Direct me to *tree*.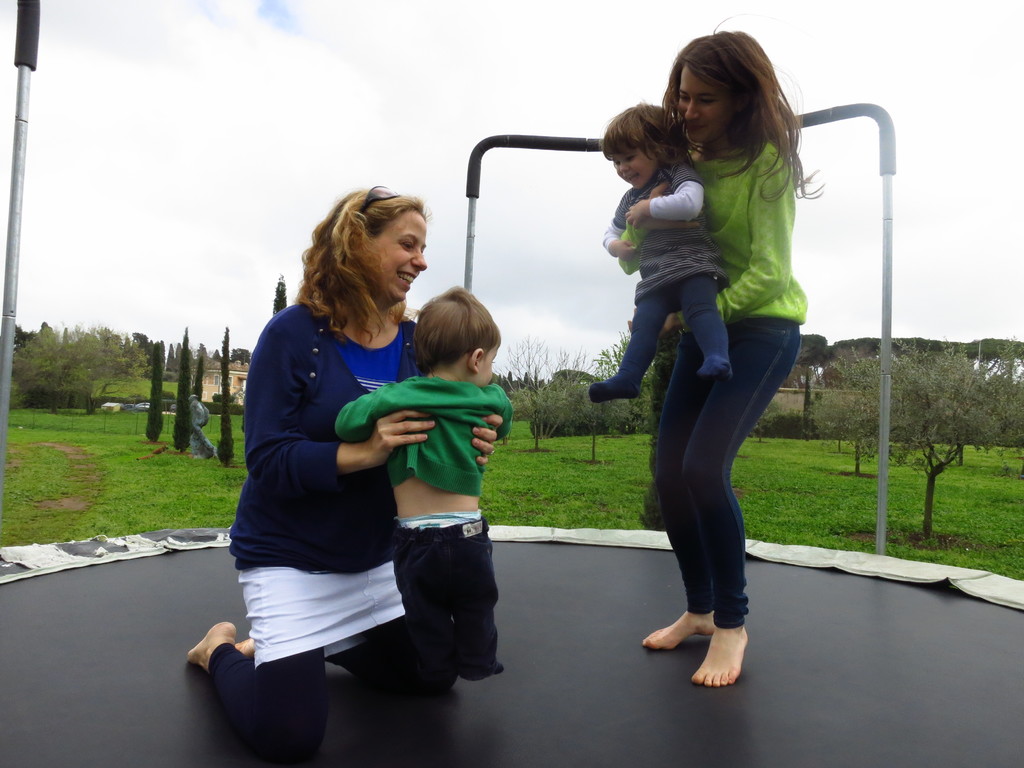
Direction: [552,367,599,380].
